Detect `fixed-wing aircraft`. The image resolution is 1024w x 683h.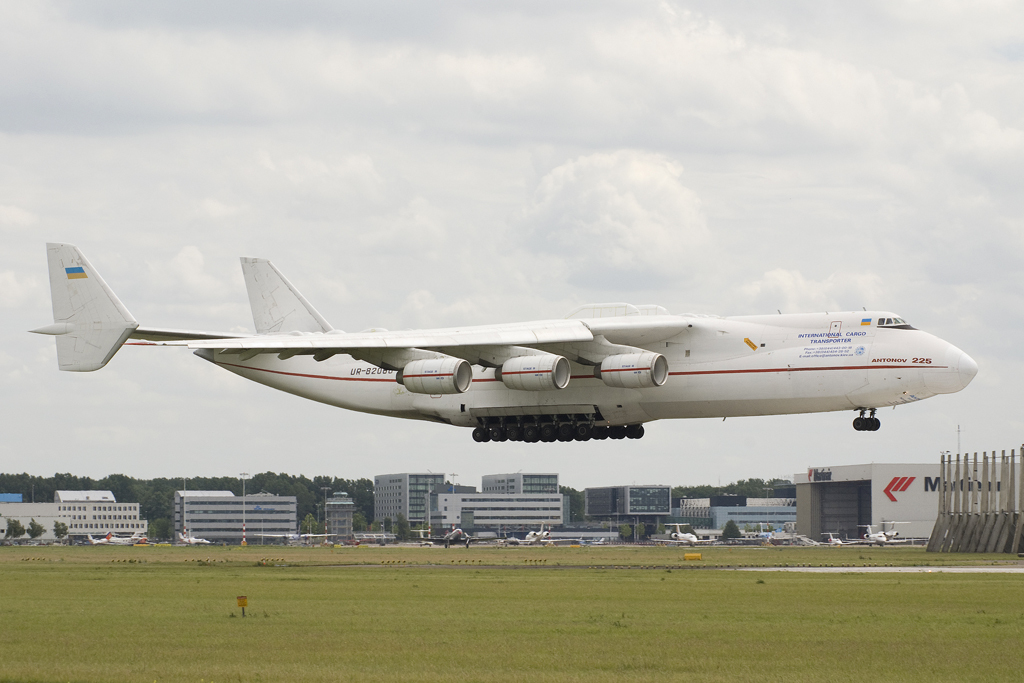
515,519,576,545.
